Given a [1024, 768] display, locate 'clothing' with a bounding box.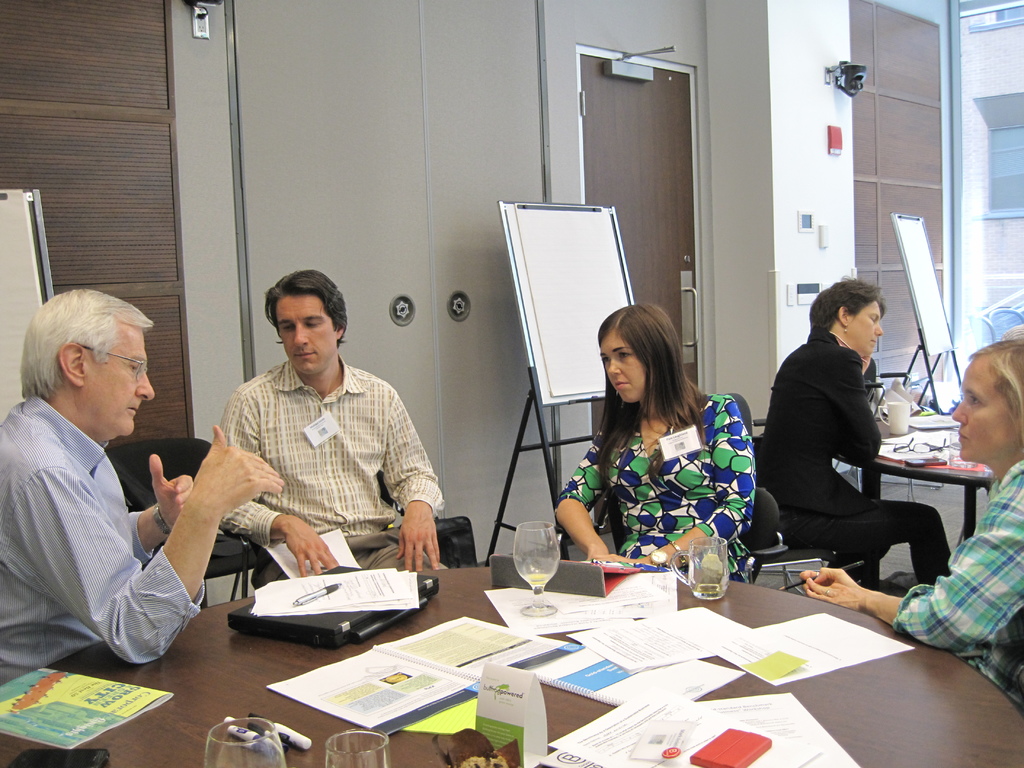
Located: <bbox>554, 392, 758, 582</bbox>.
